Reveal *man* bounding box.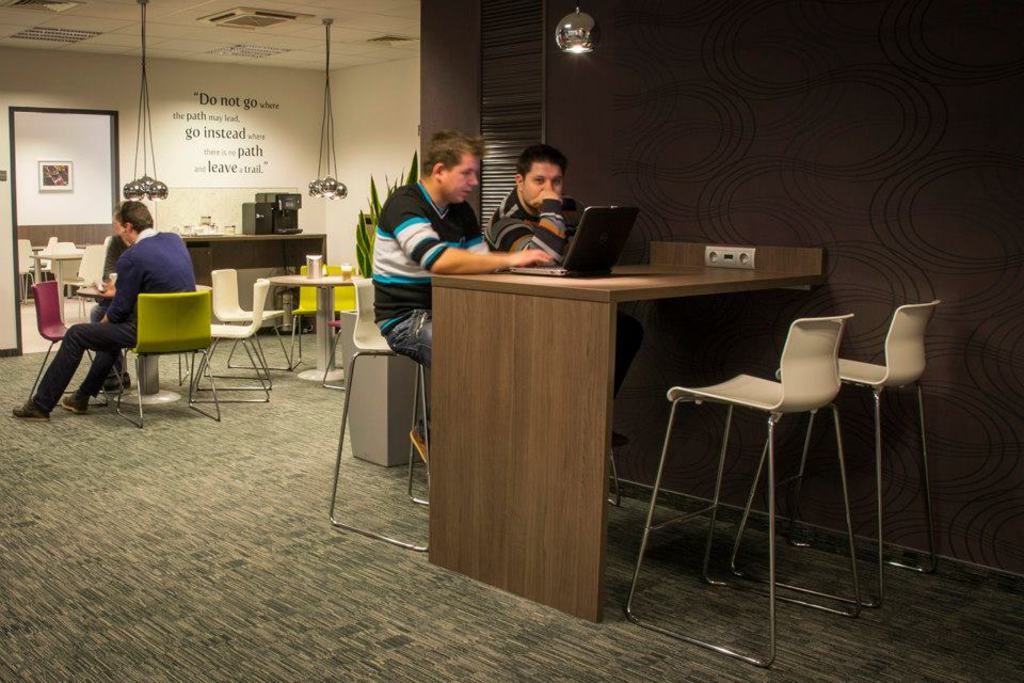
Revealed: [479,140,641,449].
